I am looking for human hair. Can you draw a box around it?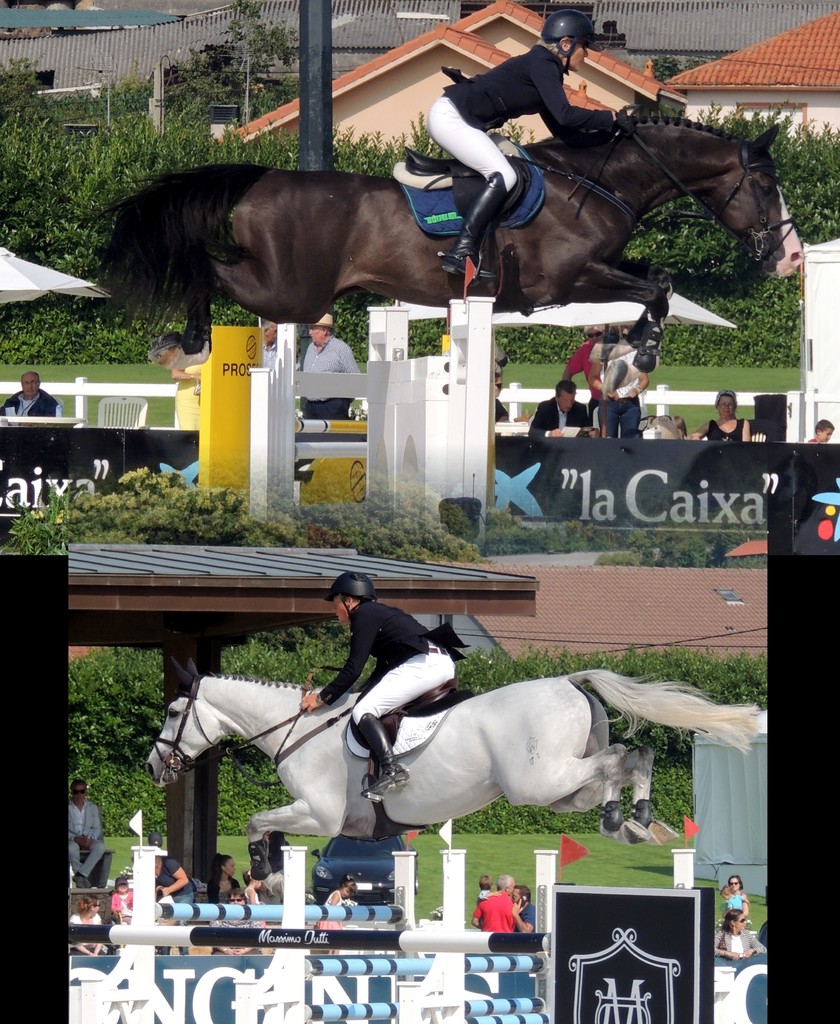
Sure, the bounding box is region(208, 853, 230, 883).
